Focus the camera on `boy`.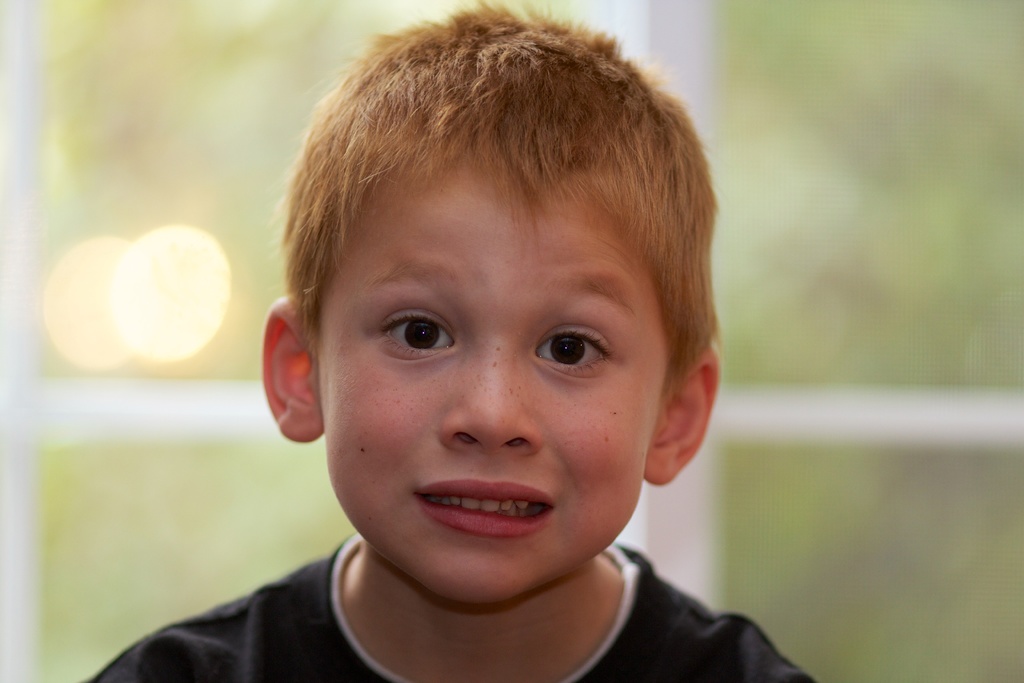
Focus region: bbox=(92, 6, 809, 682).
